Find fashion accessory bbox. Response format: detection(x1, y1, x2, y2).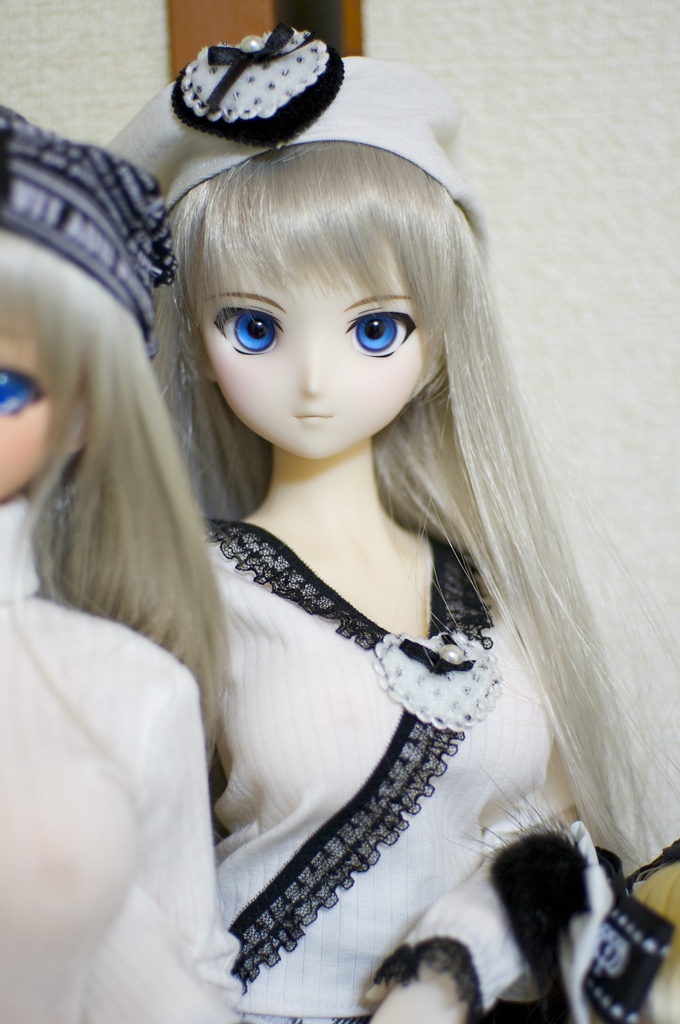
detection(375, 627, 503, 729).
